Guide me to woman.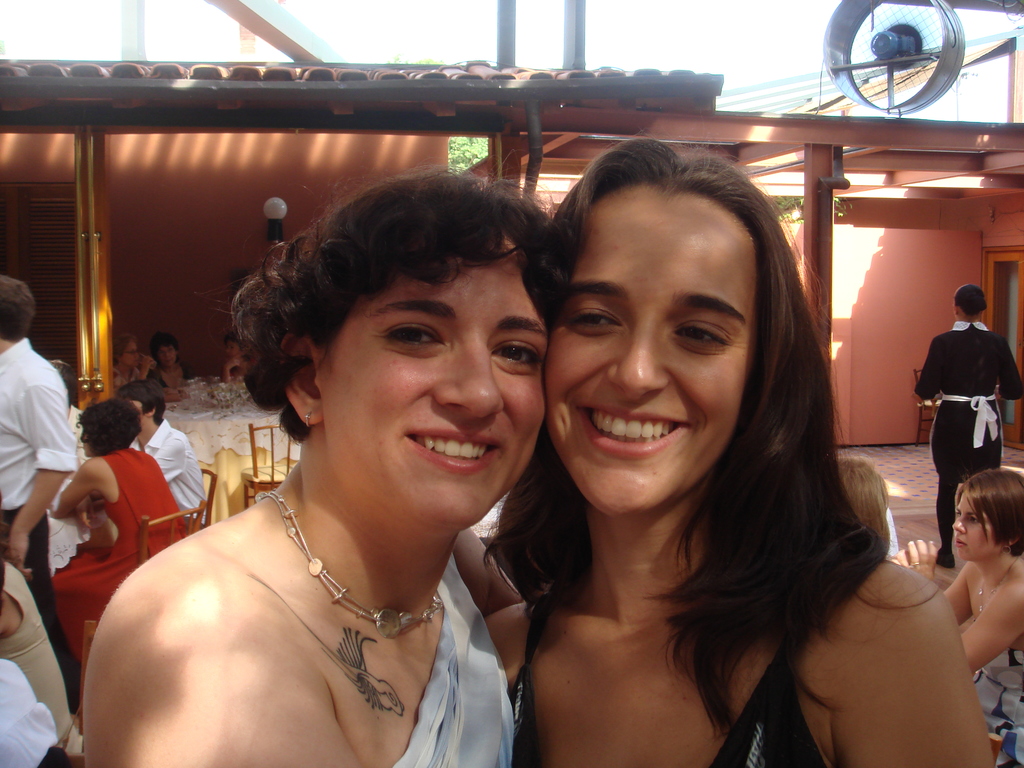
Guidance: [893, 463, 1023, 767].
